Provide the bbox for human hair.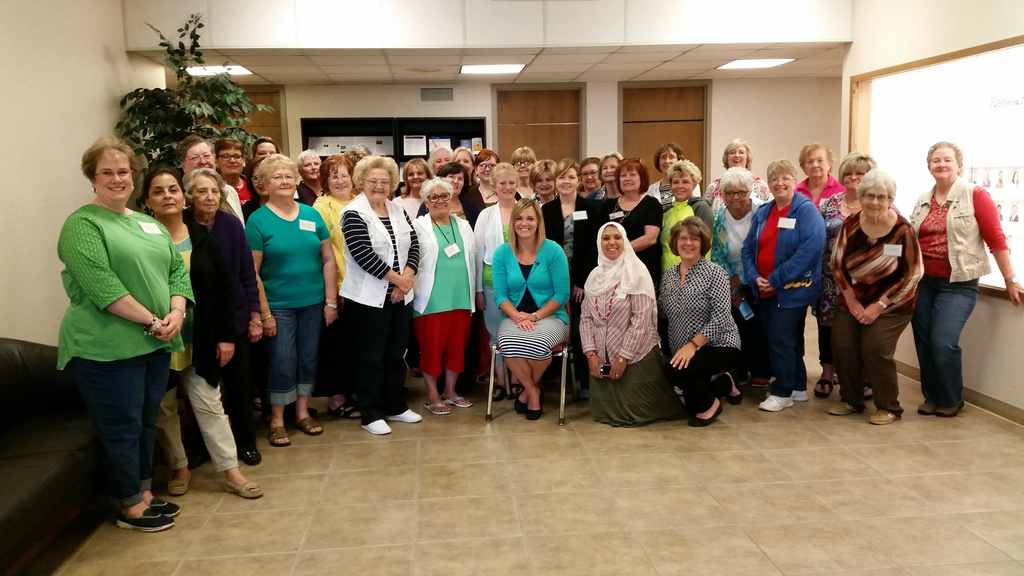
left=175, top=133, right=215, bottom=172.
